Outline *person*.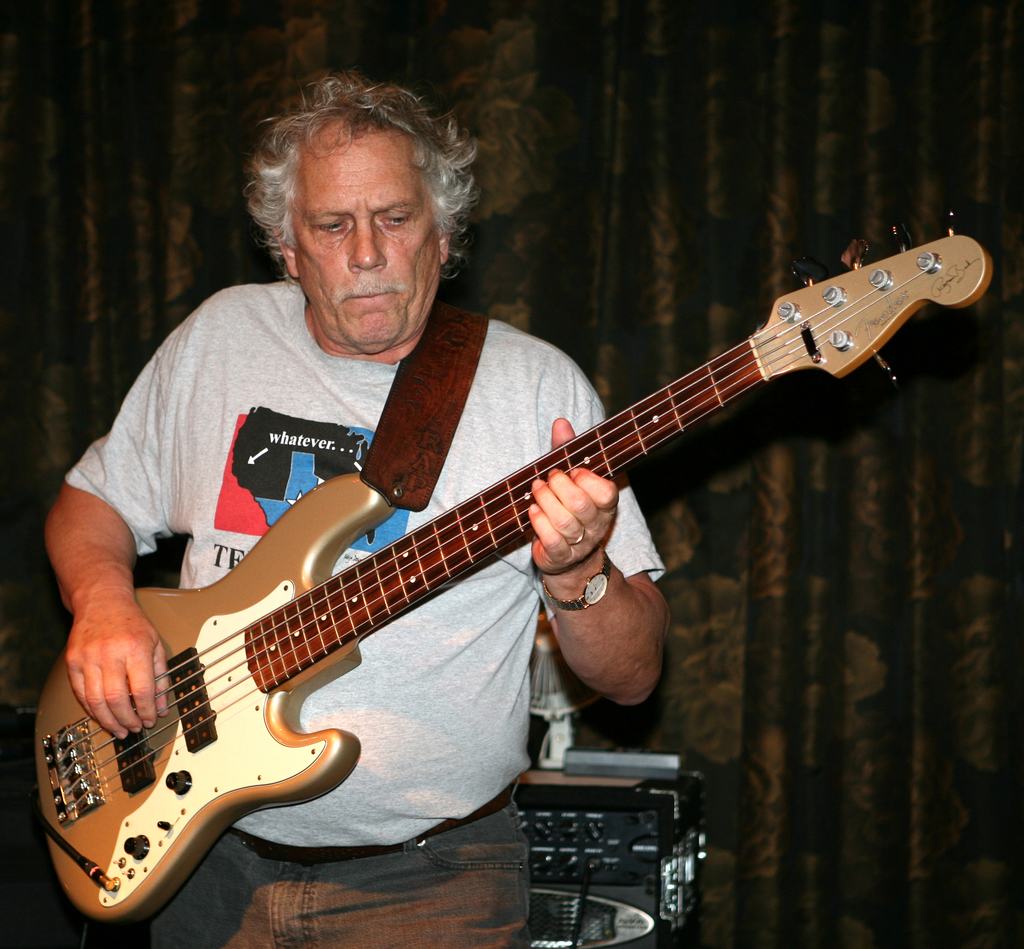
Outline: <box>42,77,667,948</box>.
